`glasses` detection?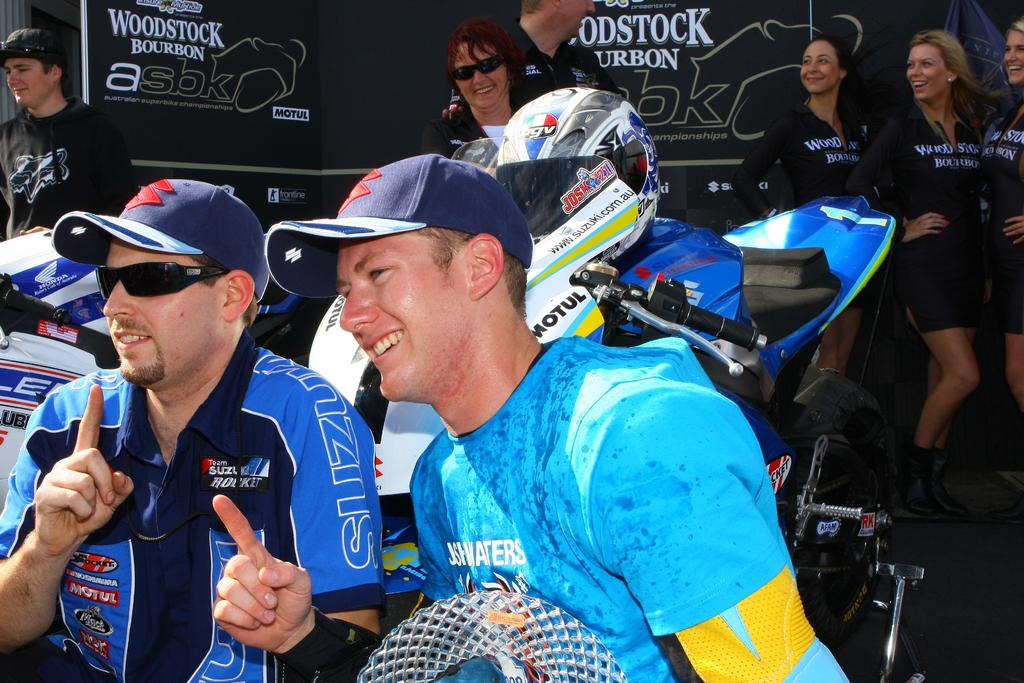
crop(452, 51, 504, 92)
